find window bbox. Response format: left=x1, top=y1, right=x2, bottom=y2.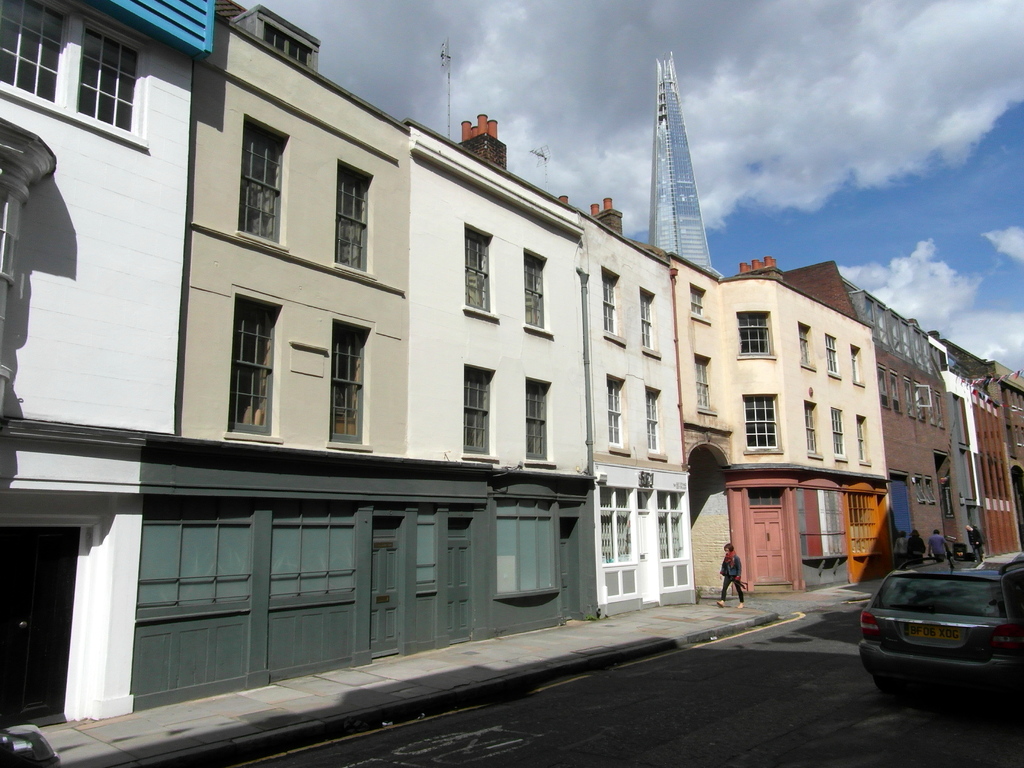
left=467, top=225, right=493, bottom=308.
